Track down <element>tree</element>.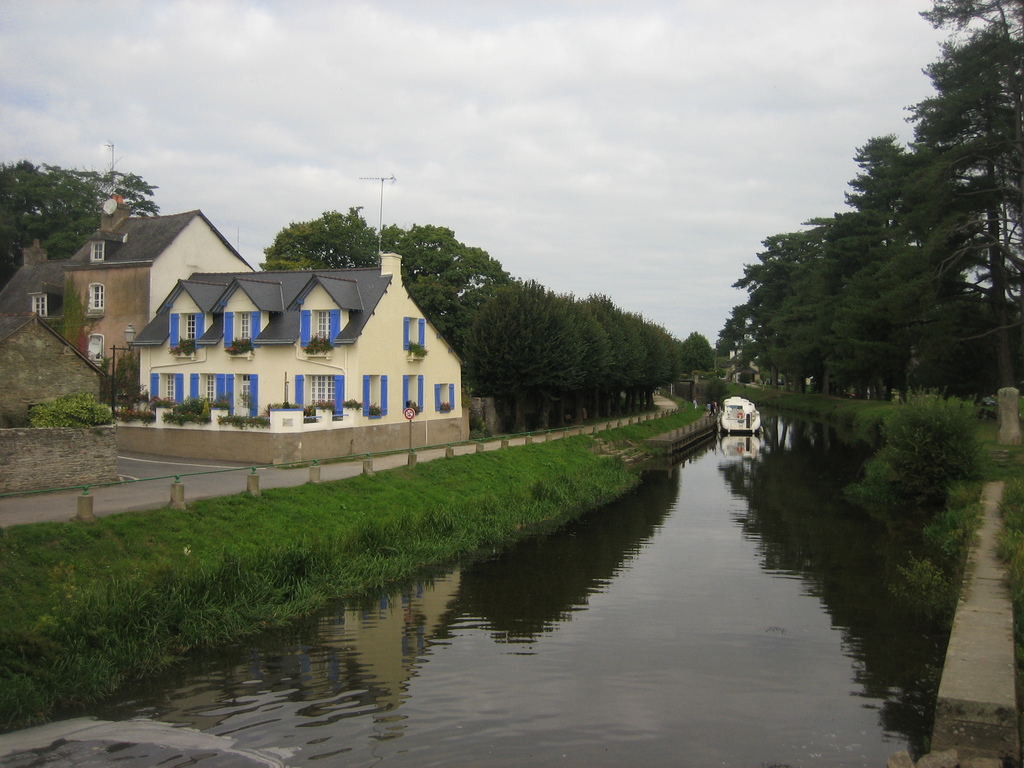
Tracked to 266 214 353 269.
